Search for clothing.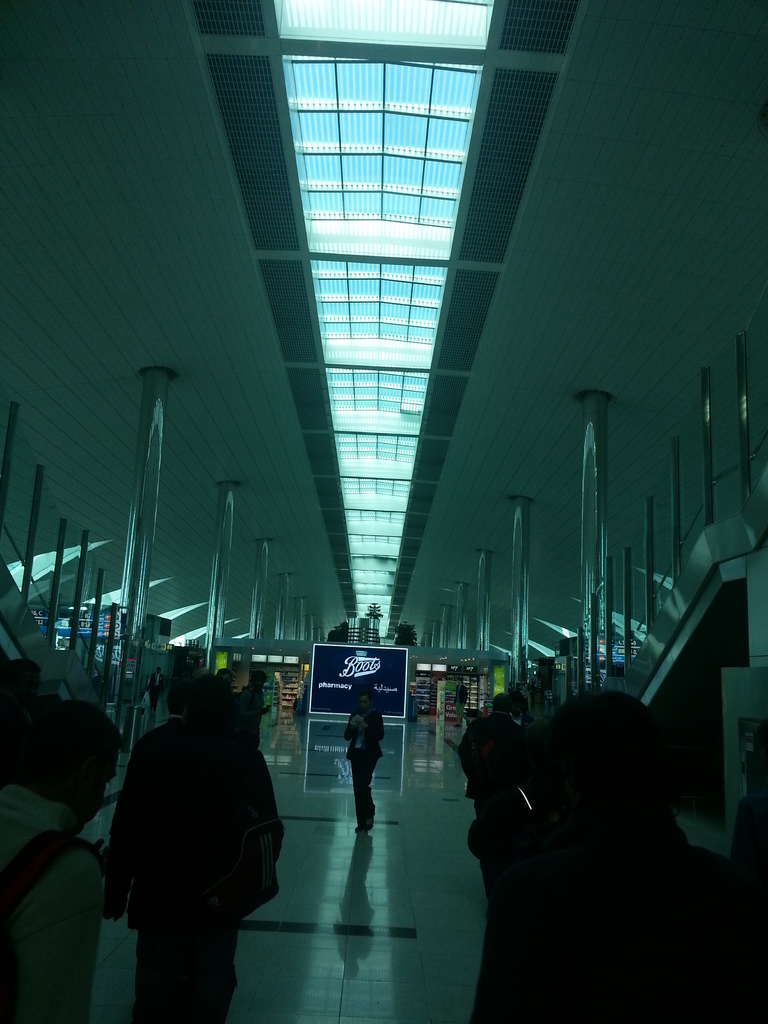
Found at 479 772 757 1018.
